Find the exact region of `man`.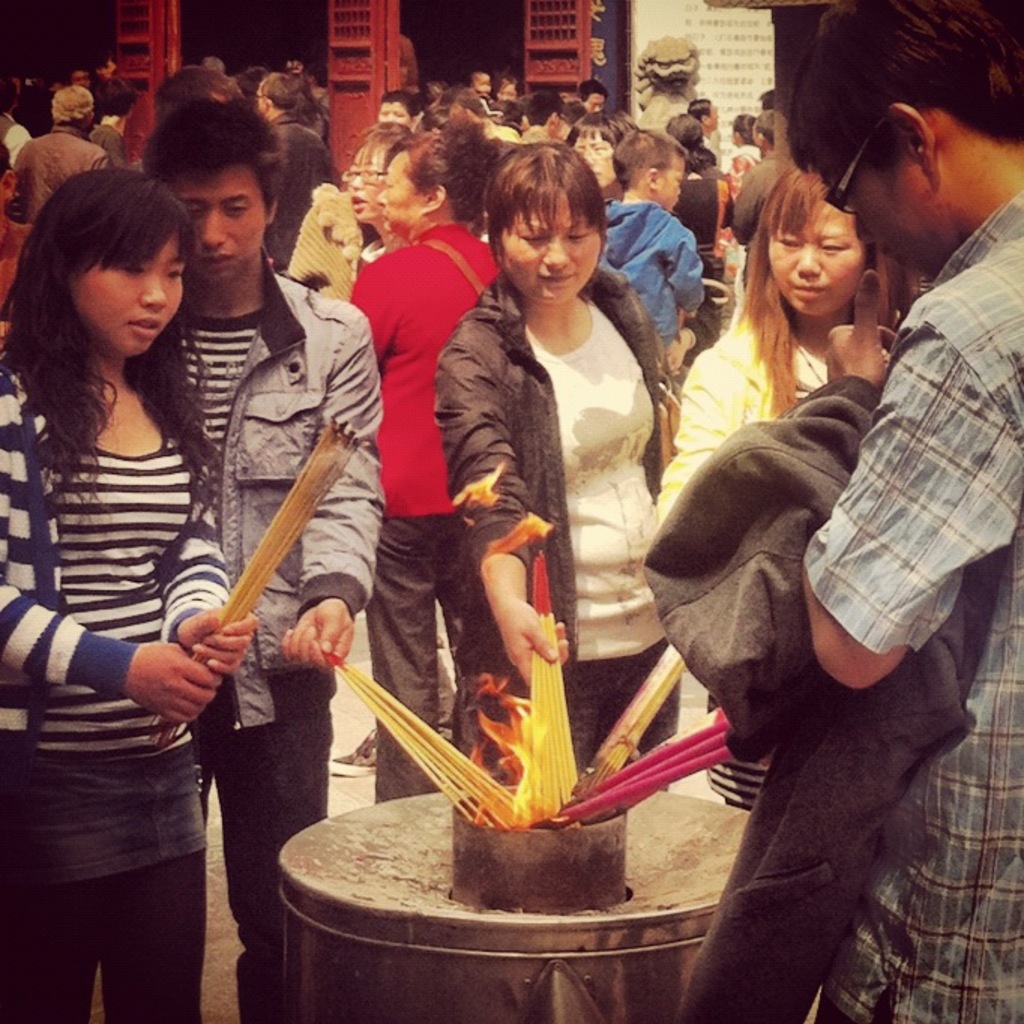
Exact region: 733 113 794 242.
